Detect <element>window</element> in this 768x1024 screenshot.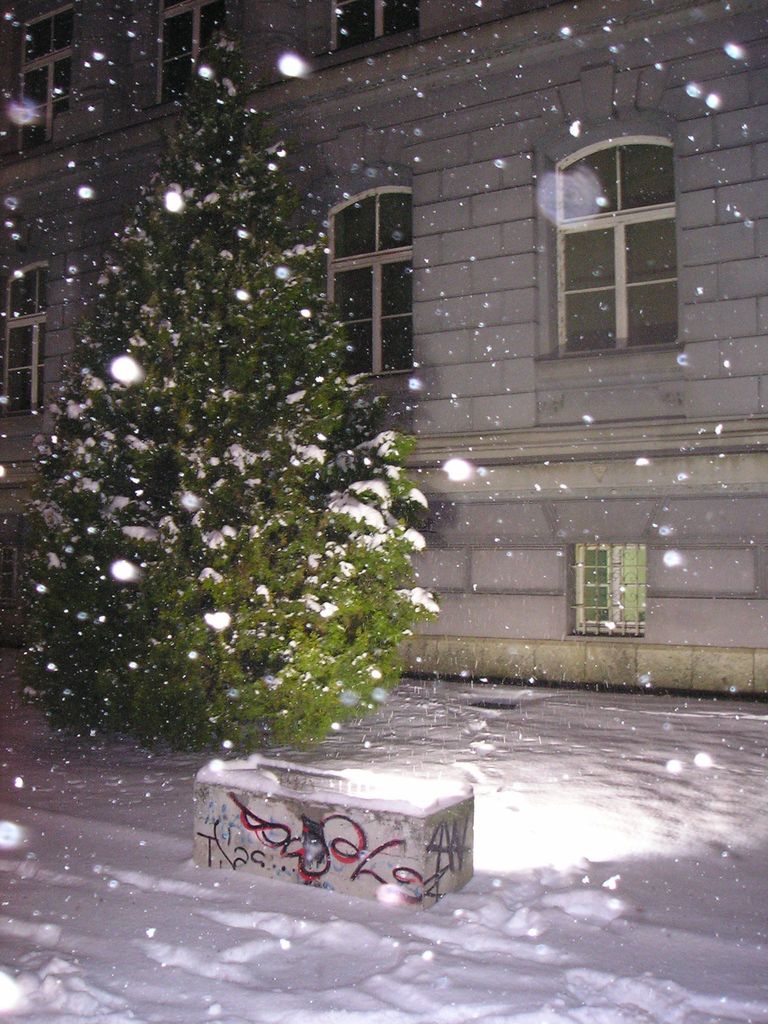
Detection: {"left": 153, "top": 8, "right": 244, "bottom": 113}.
